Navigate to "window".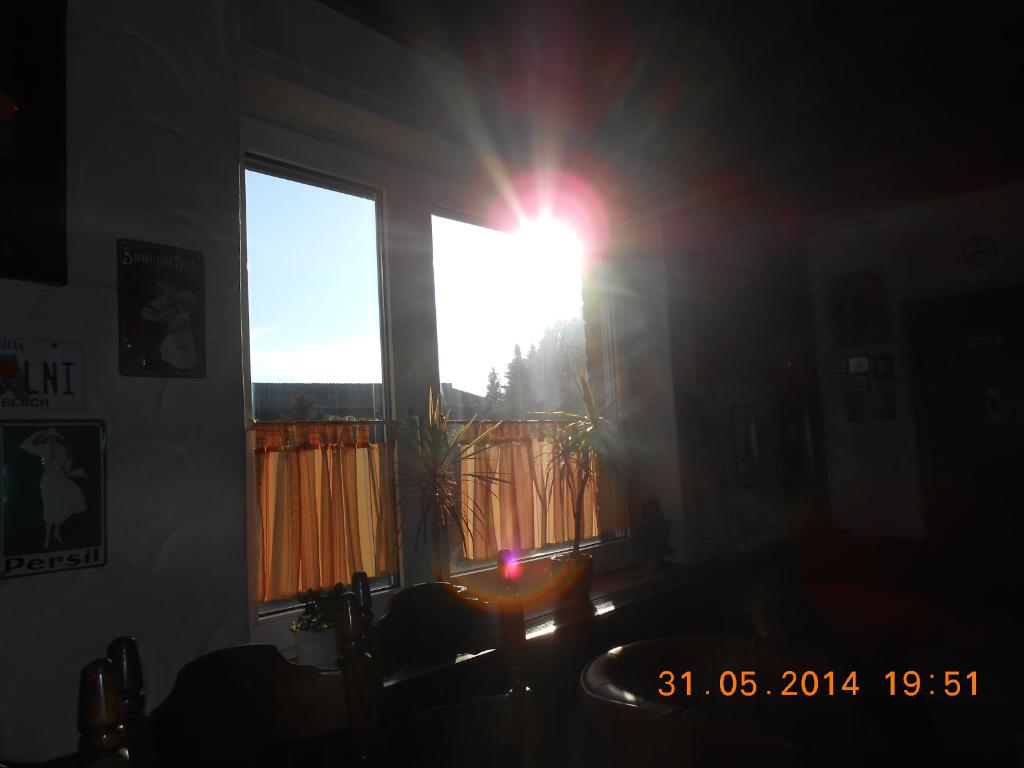
Navigation target: [x1=248, y1=154, x2=401, y2=610].
